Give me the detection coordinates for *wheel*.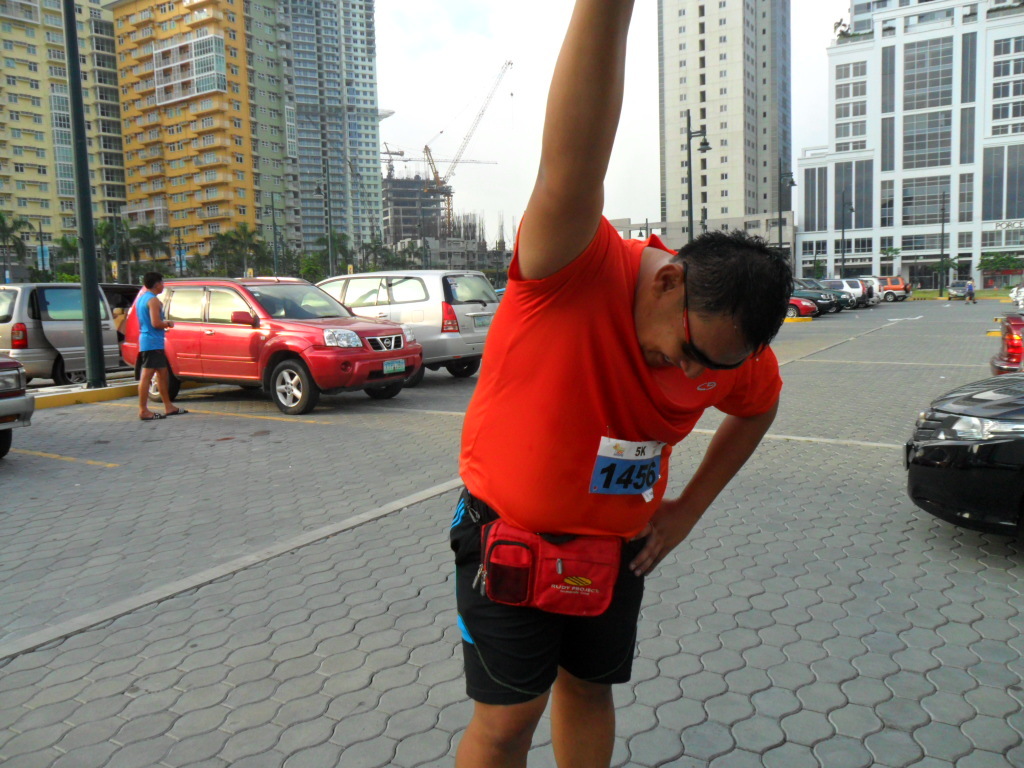
box(0, 431, 16, 456).
